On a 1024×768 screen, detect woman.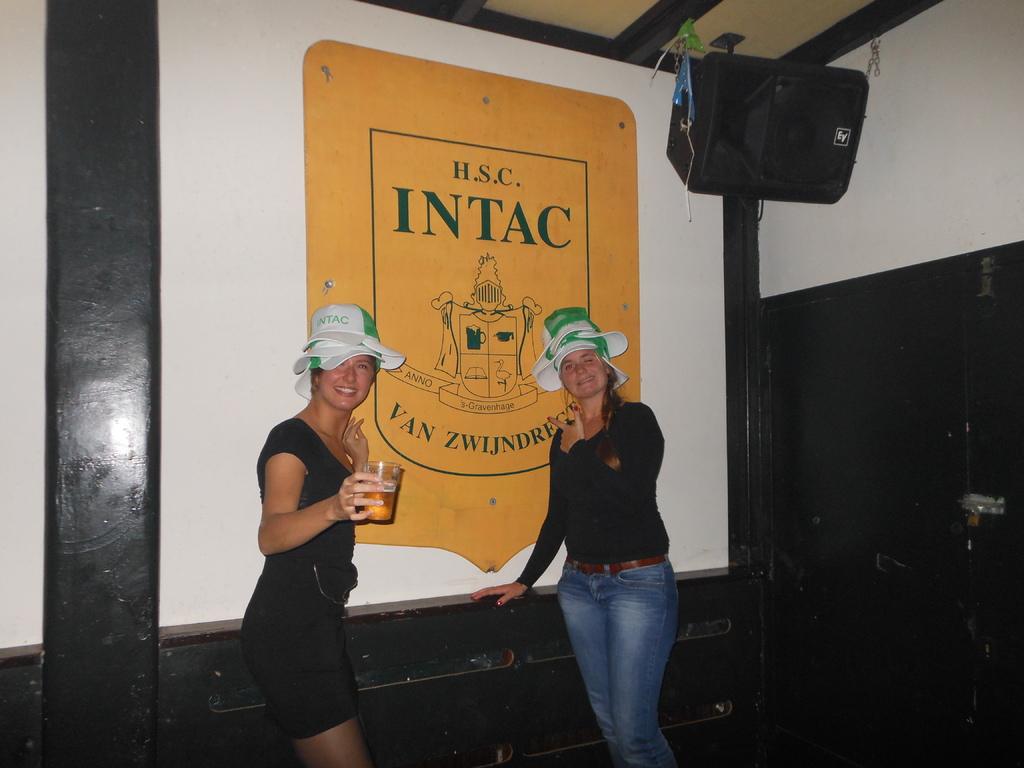
bbox(236, 310, 393, 767).
